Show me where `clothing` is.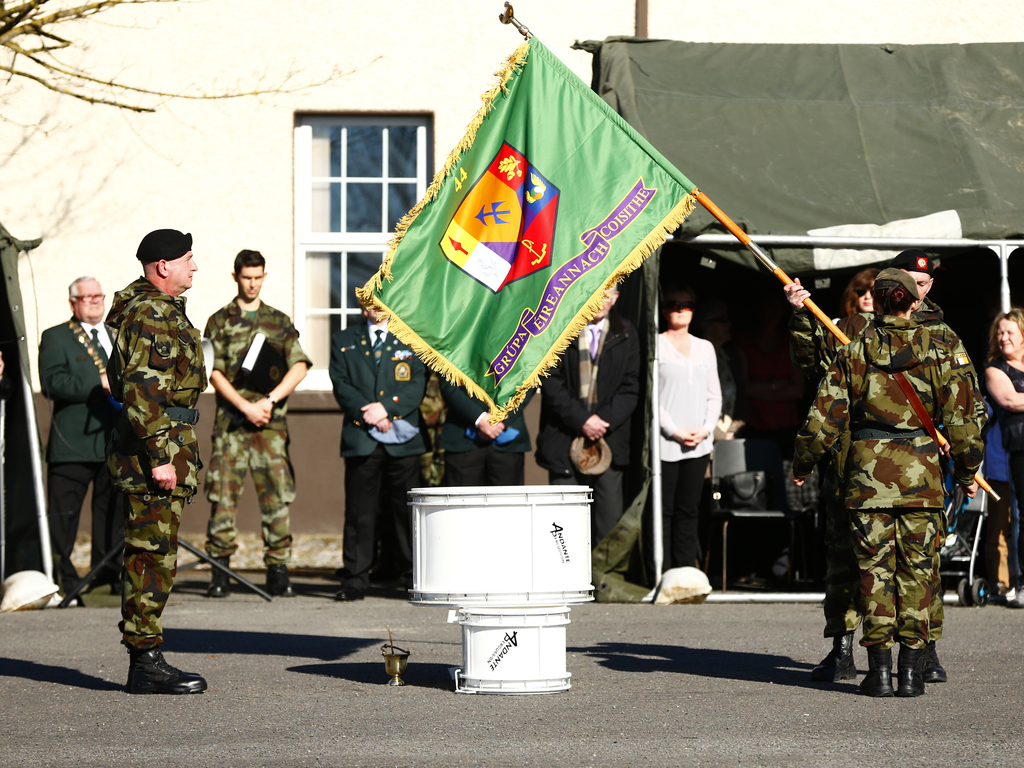
`clothing` is at crop(343, 456, 416, 597).
